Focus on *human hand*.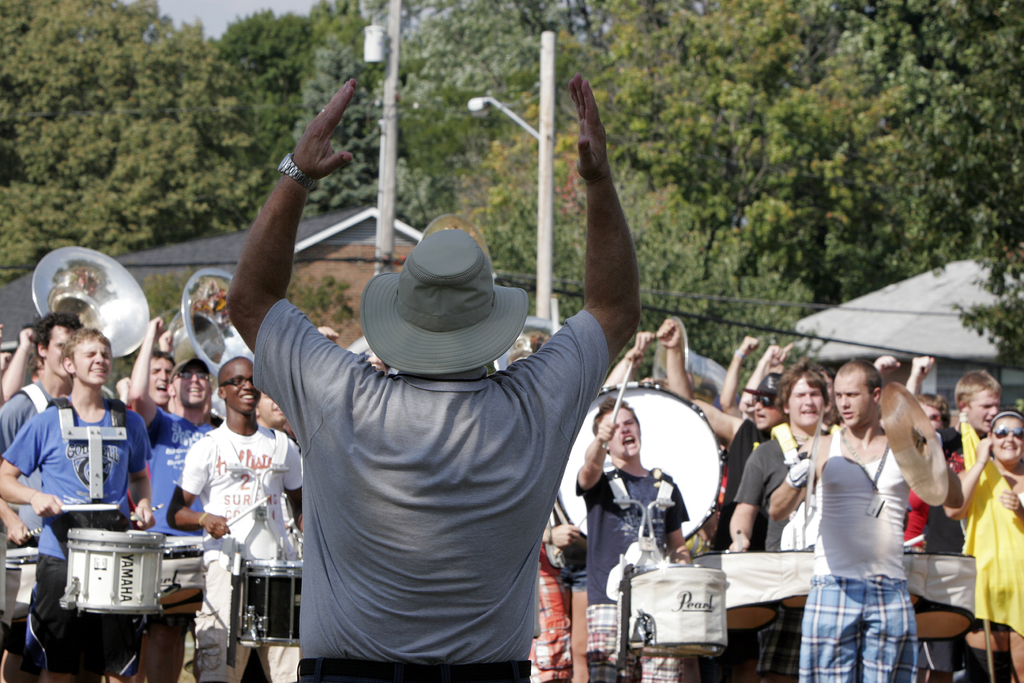
Focused at 635,329,655,356.
